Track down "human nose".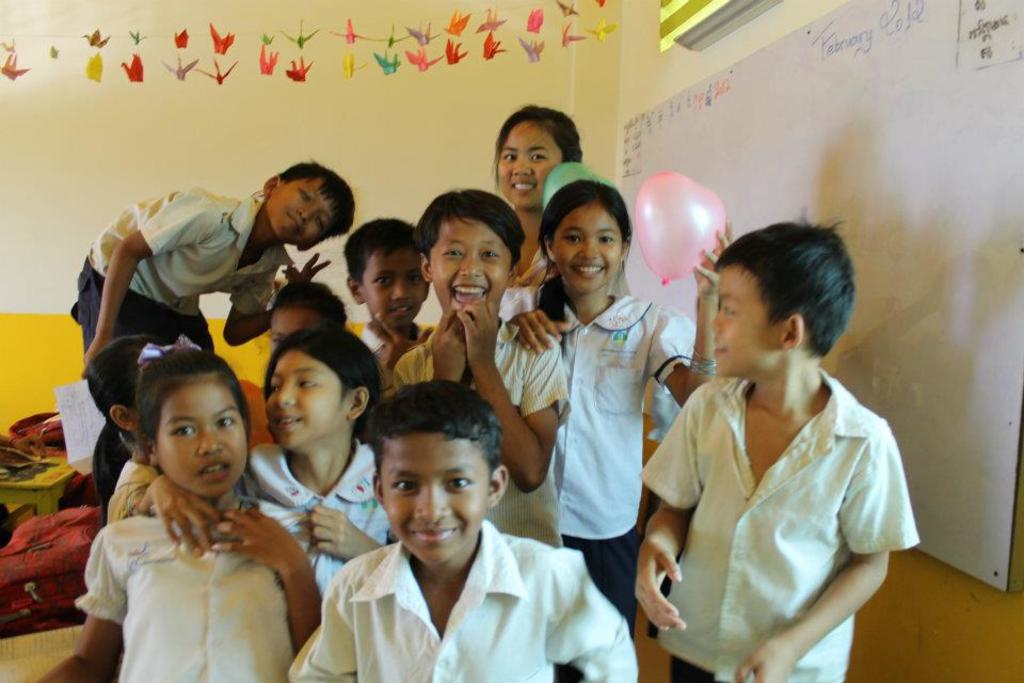
Tracked to 393/279/414/303.
